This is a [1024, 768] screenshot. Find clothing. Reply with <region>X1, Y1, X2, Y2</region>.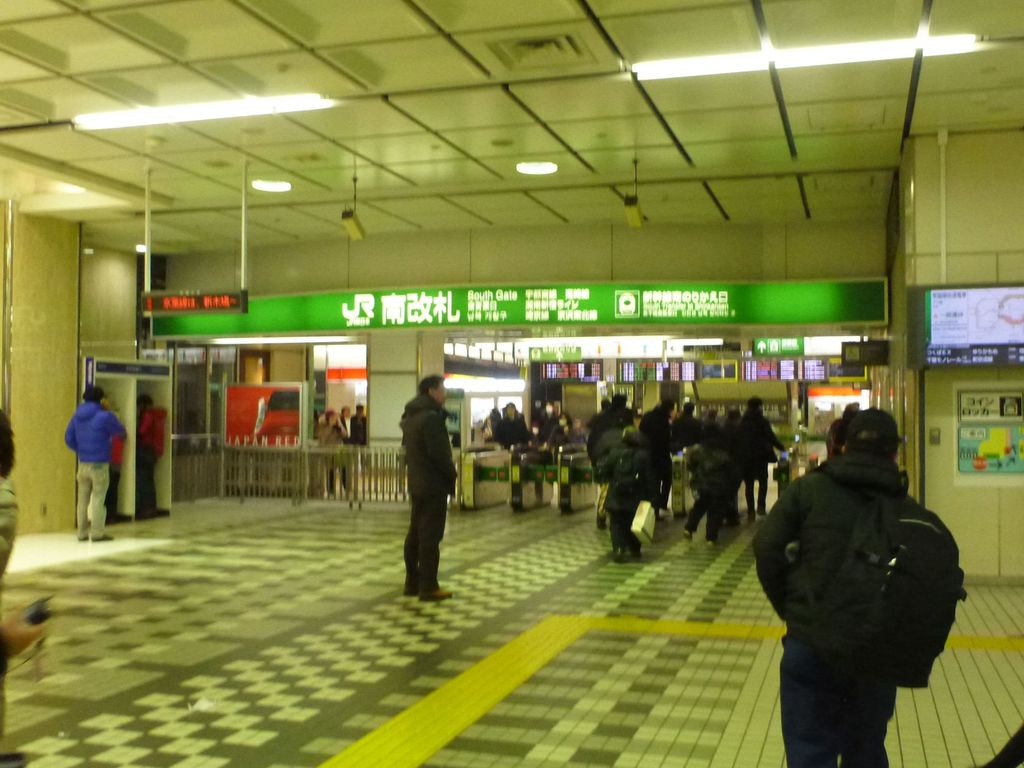
<region>339, 413, 358, 487</region>.
